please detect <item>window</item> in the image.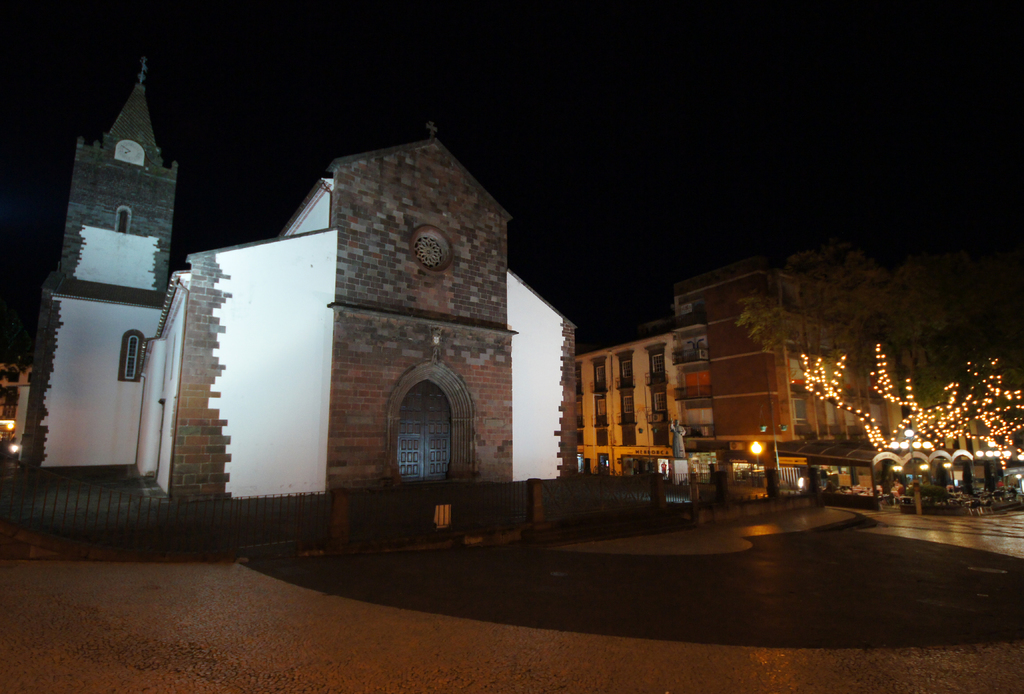
598:455:610:474.
